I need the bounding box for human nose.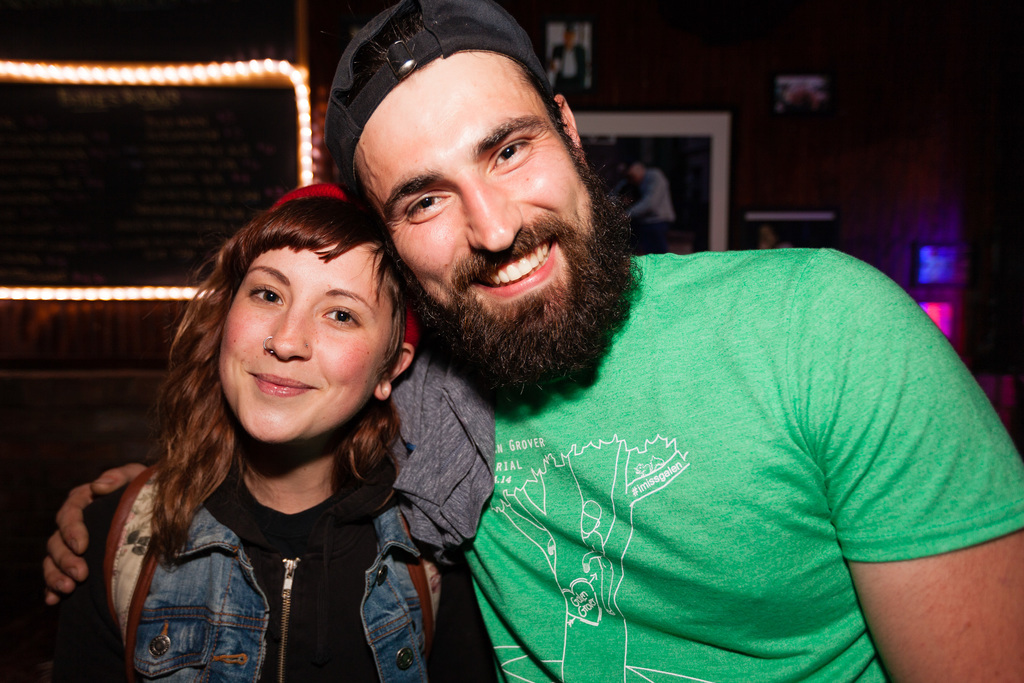
Here it is: pyautogui.locateOnScreen(462, 177, 525, 250).
